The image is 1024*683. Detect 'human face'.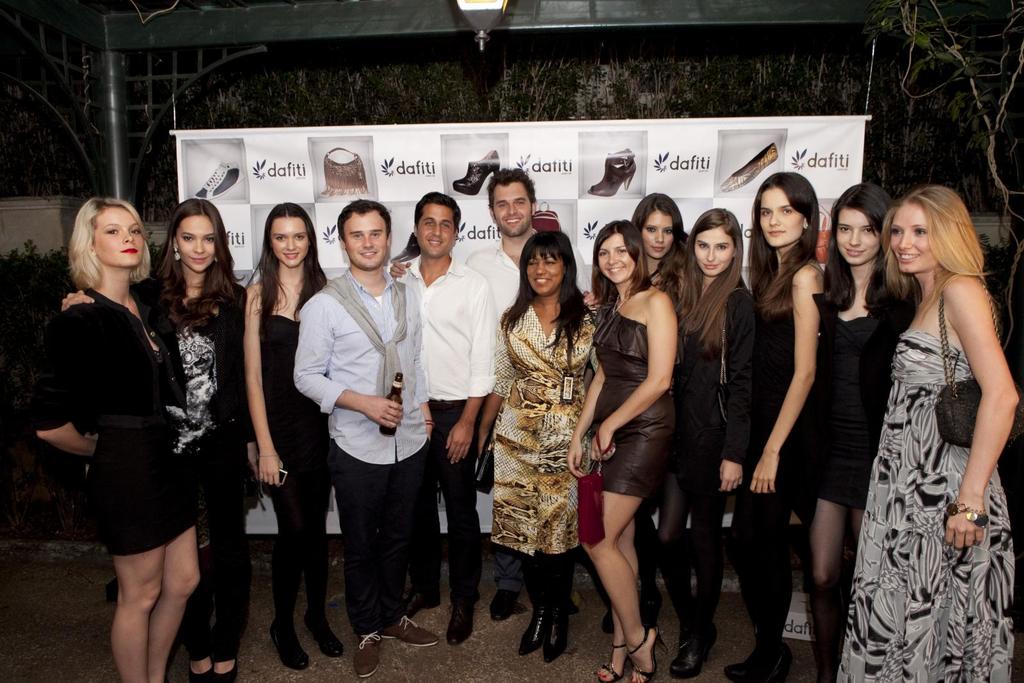
Detection: 588/227/630/281.
